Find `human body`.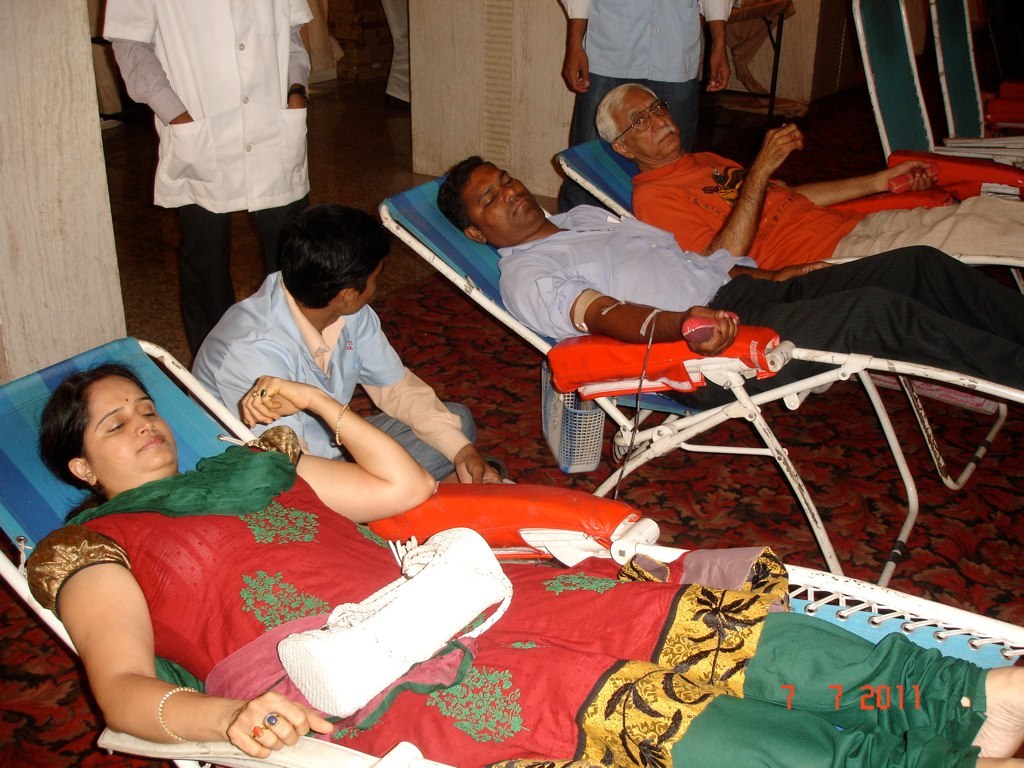
85, 0, 347, 388.
